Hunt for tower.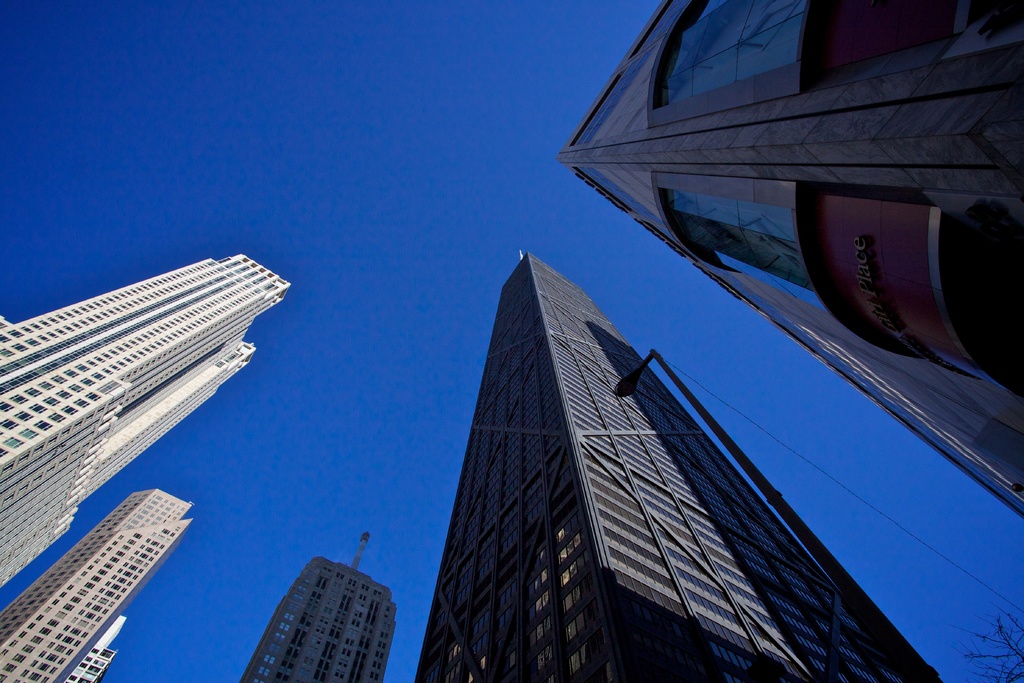
Hunted down at box=[233, 529, 398, 682].
